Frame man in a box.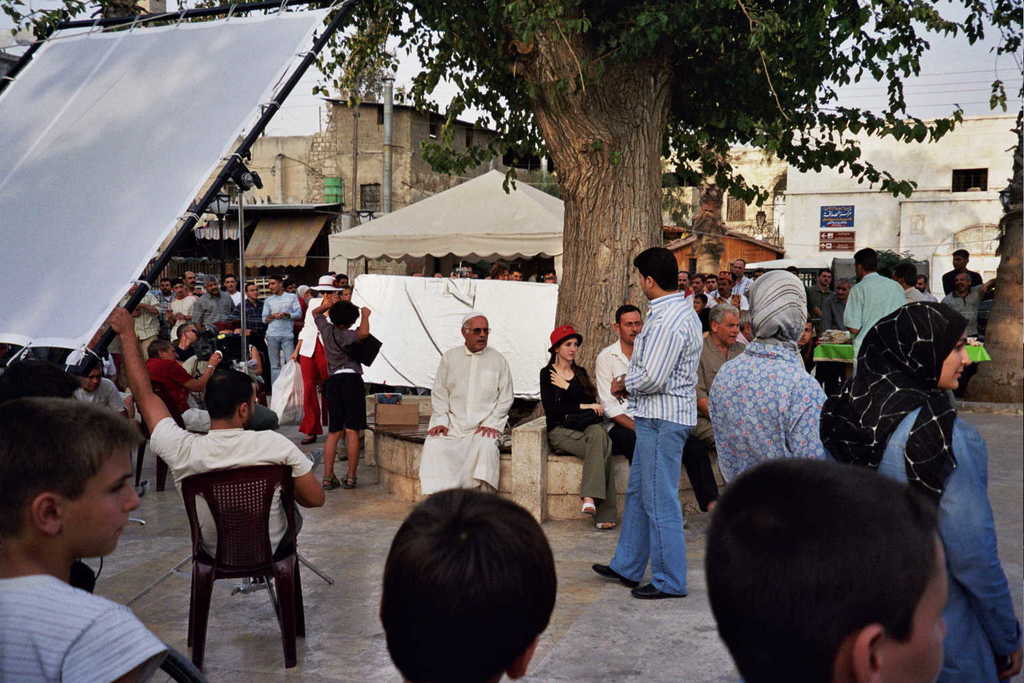
BBox(939, 247, 983, 297).
